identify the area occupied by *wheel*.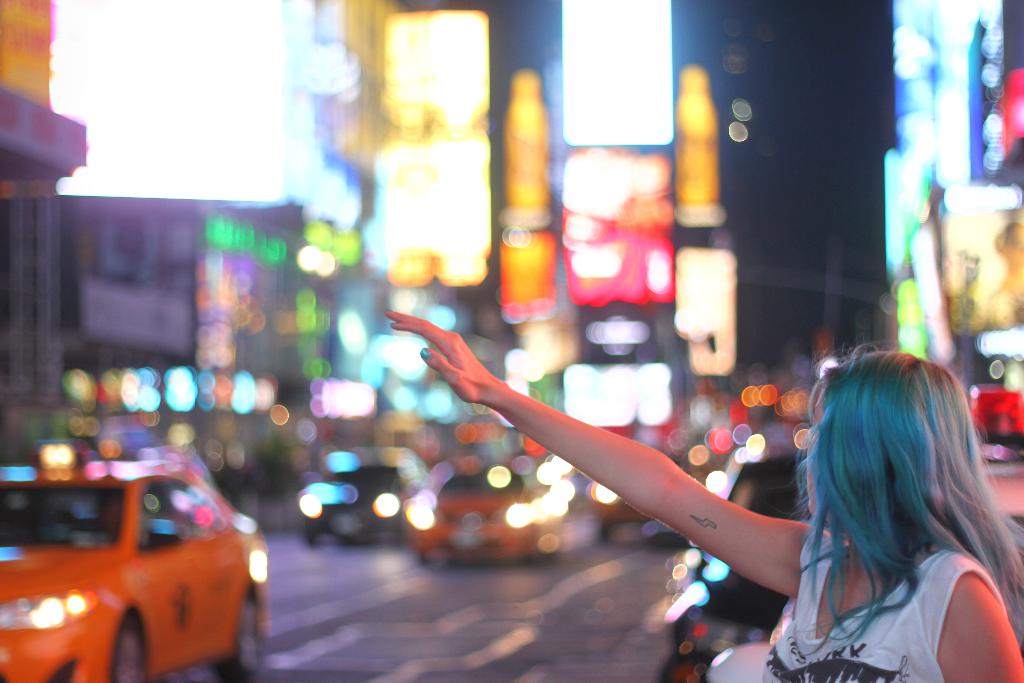
Area: pyautogui.locateOnScreen(111, 613, 145, 682).
